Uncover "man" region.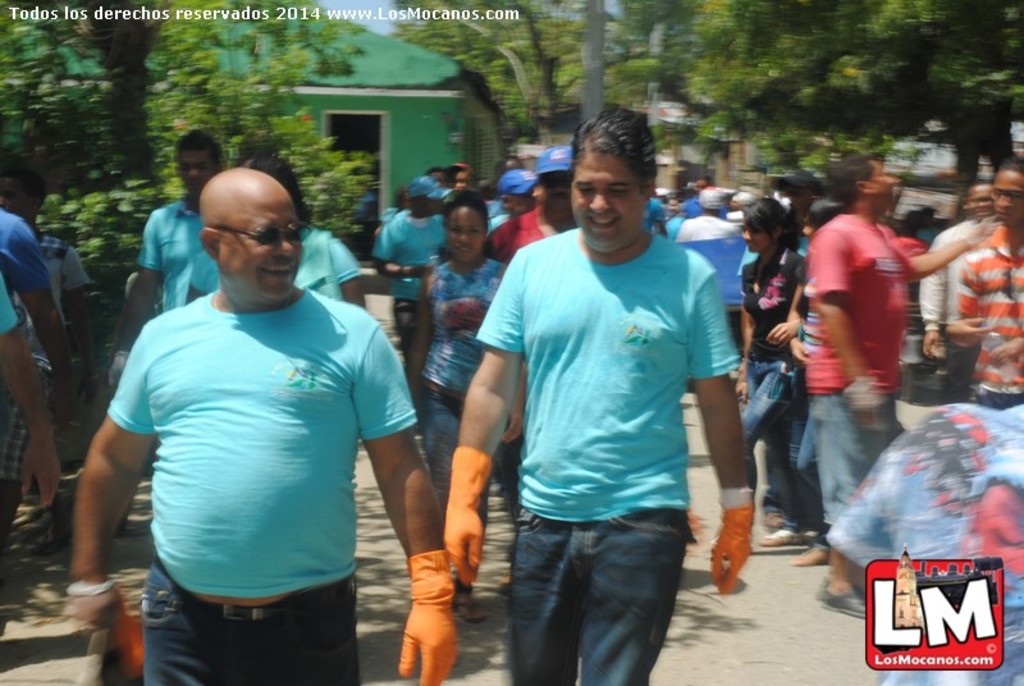
Uncovered: x1=372 y1=175 x2=447 y2=346.
